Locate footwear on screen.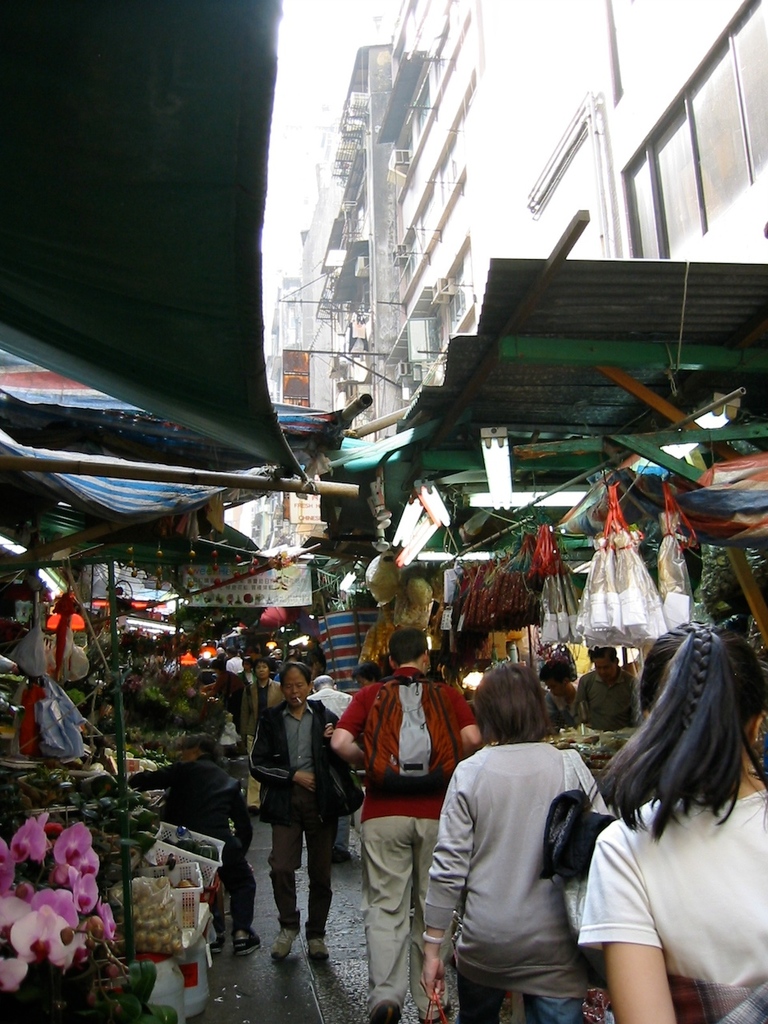
On screen at (x1=310, y1=941, x2=327, y2=964).
